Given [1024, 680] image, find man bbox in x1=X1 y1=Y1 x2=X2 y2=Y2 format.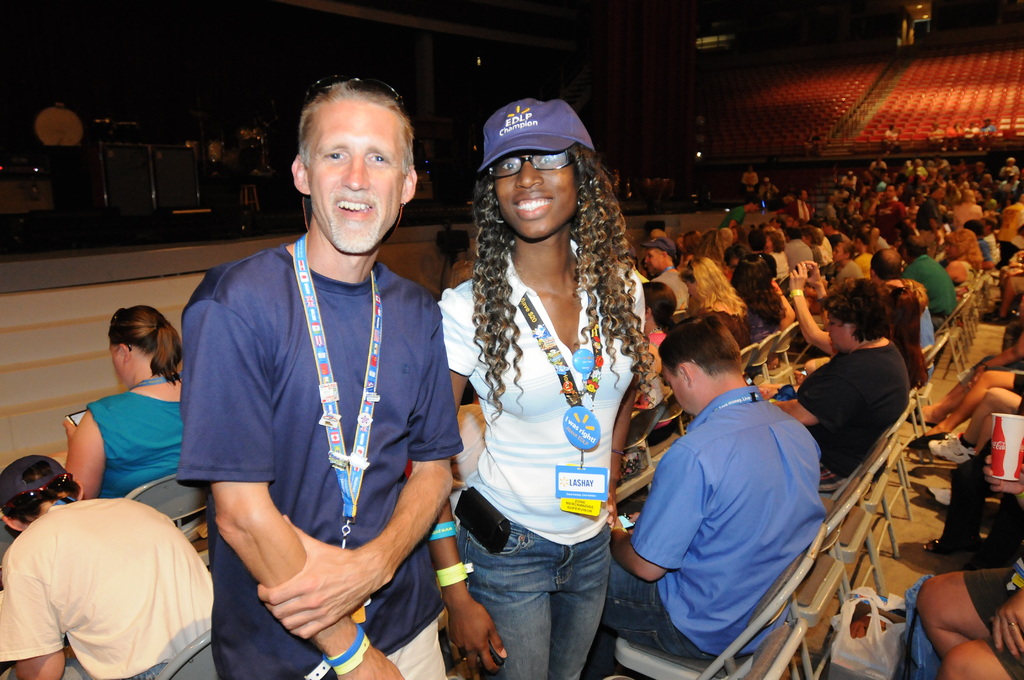
x1=868 y1=154 x2=886 y2=171.
